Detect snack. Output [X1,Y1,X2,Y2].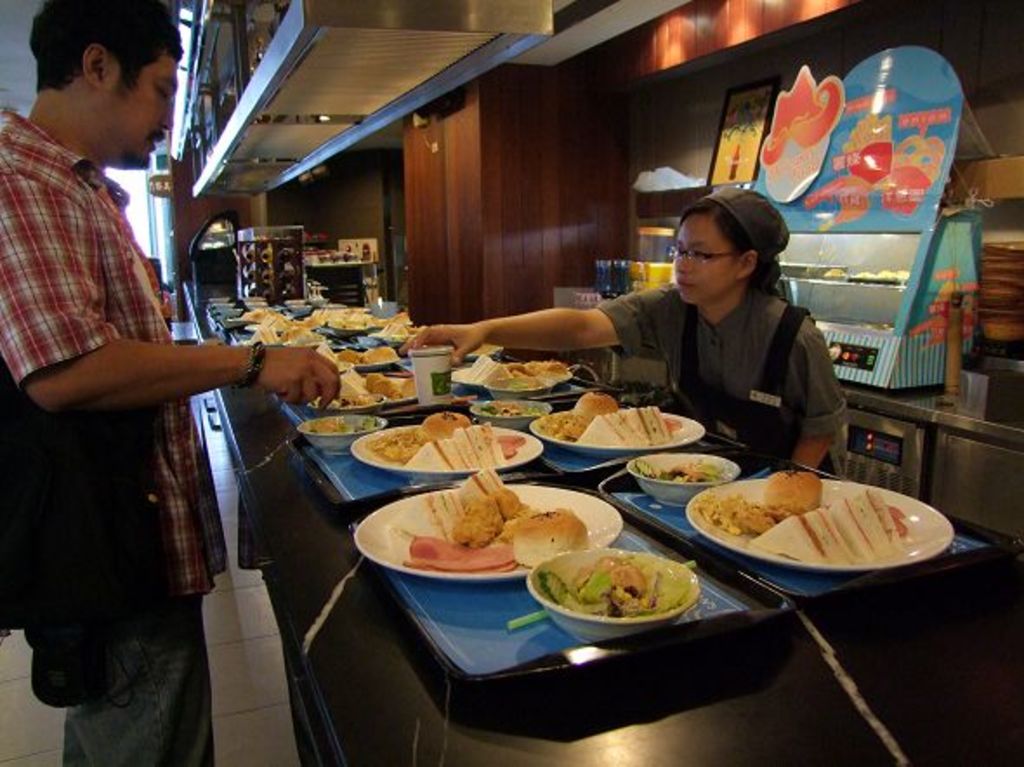
[521,545,701,639].
